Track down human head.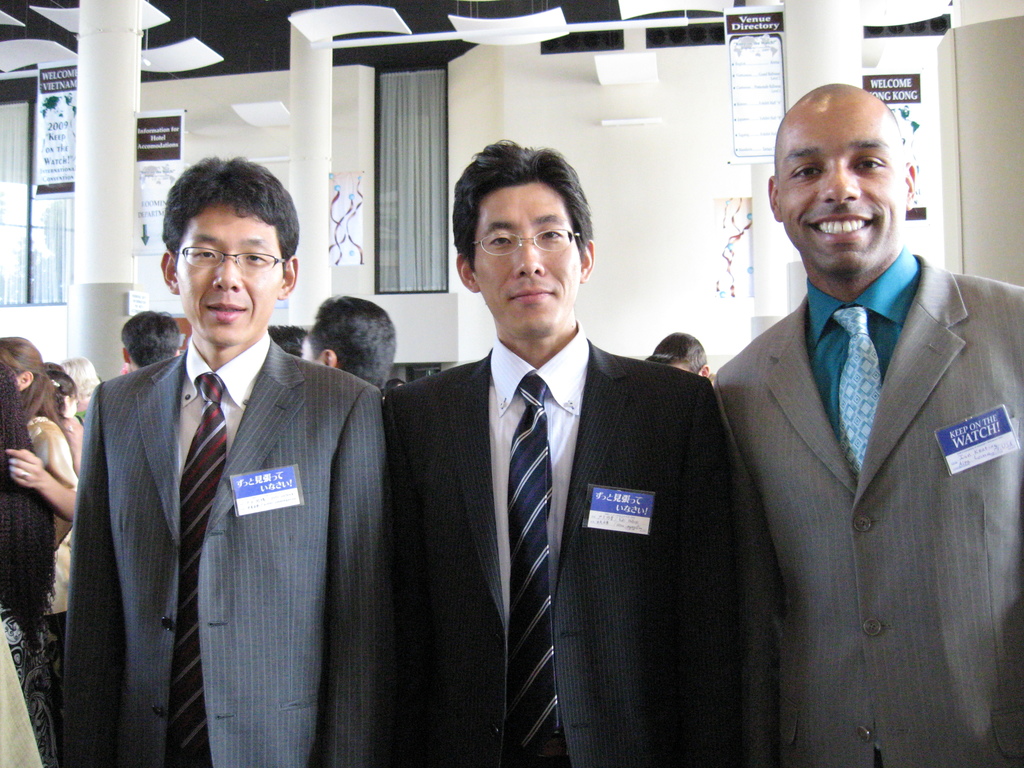
Tracked to <region>646, 332, 710, 378</region>.
